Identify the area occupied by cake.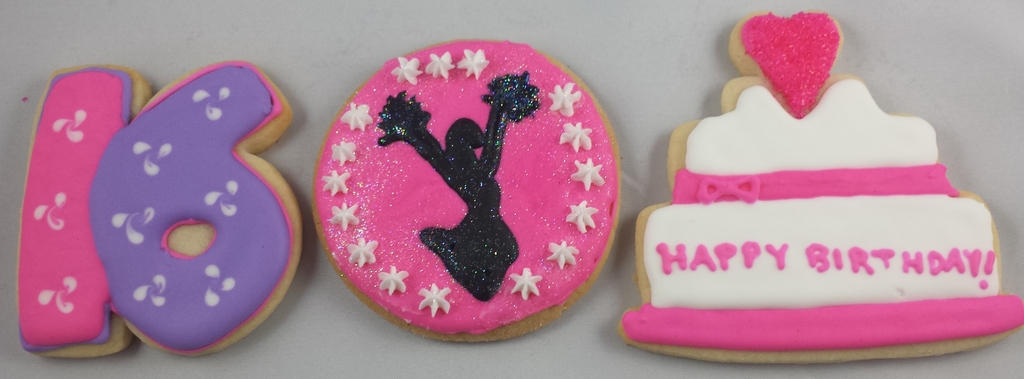
Area: [x1=618, y1=12, x2=1023, y2=365].
